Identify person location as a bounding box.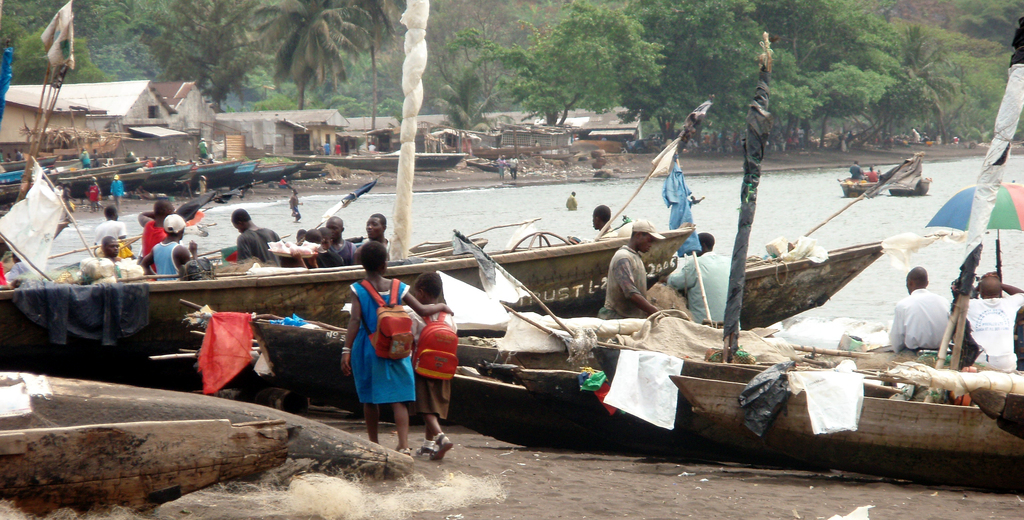
[left=196, top=138, right=213, bottom=164].
